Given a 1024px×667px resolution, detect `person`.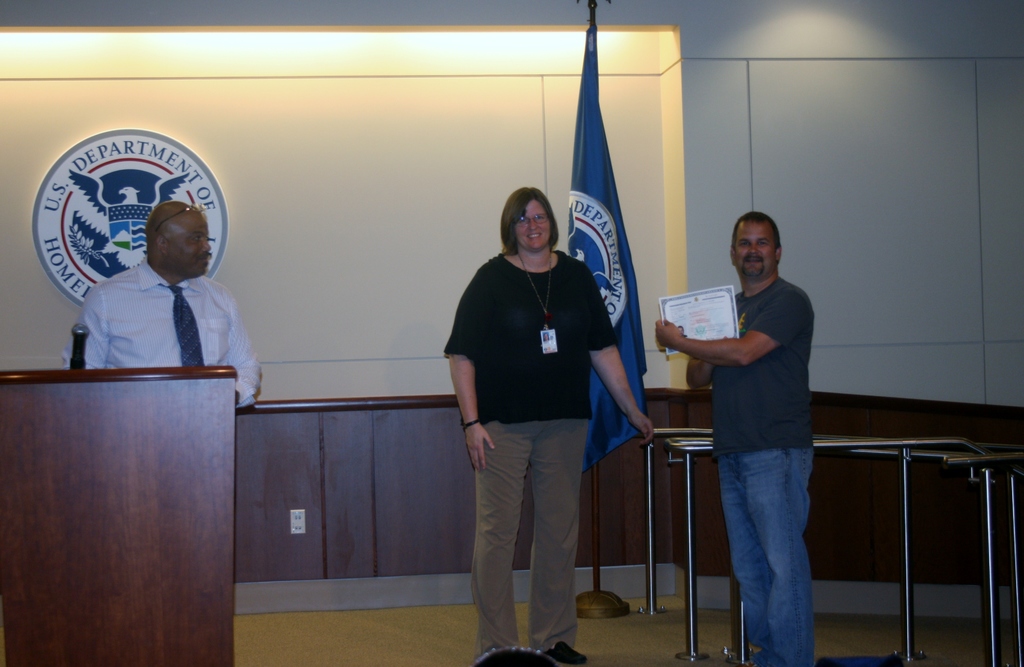
[left=61, top=200, right=263, bottom=414].
